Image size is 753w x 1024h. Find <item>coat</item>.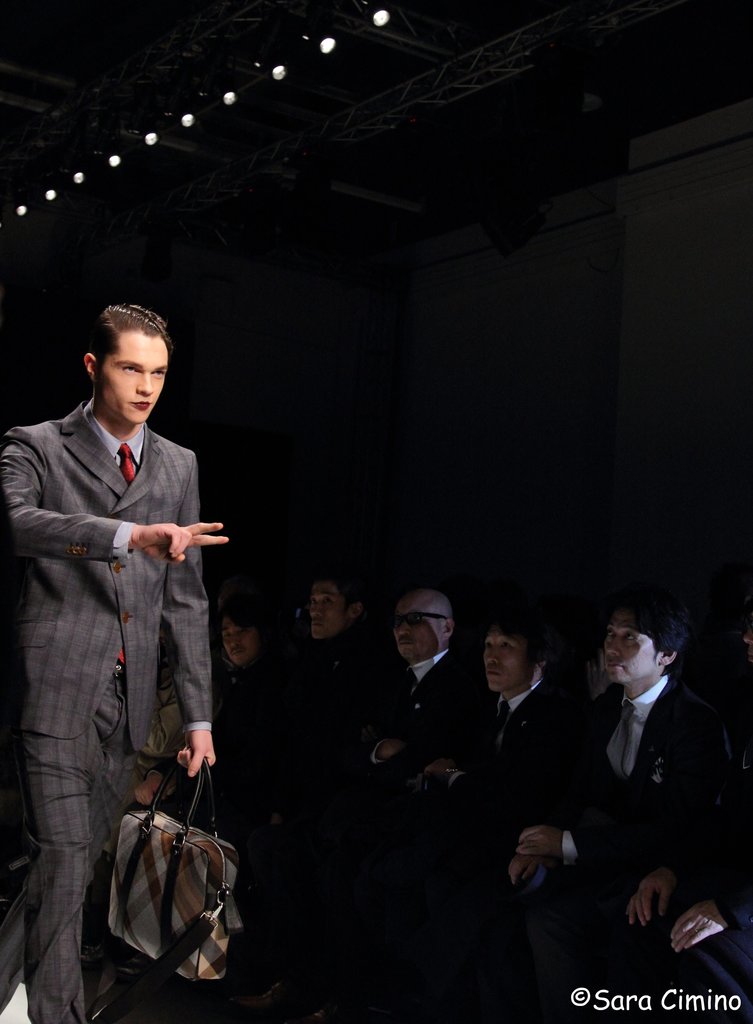
{"left": 563, "top": 684, "right": 720, "bottom": 884}.
